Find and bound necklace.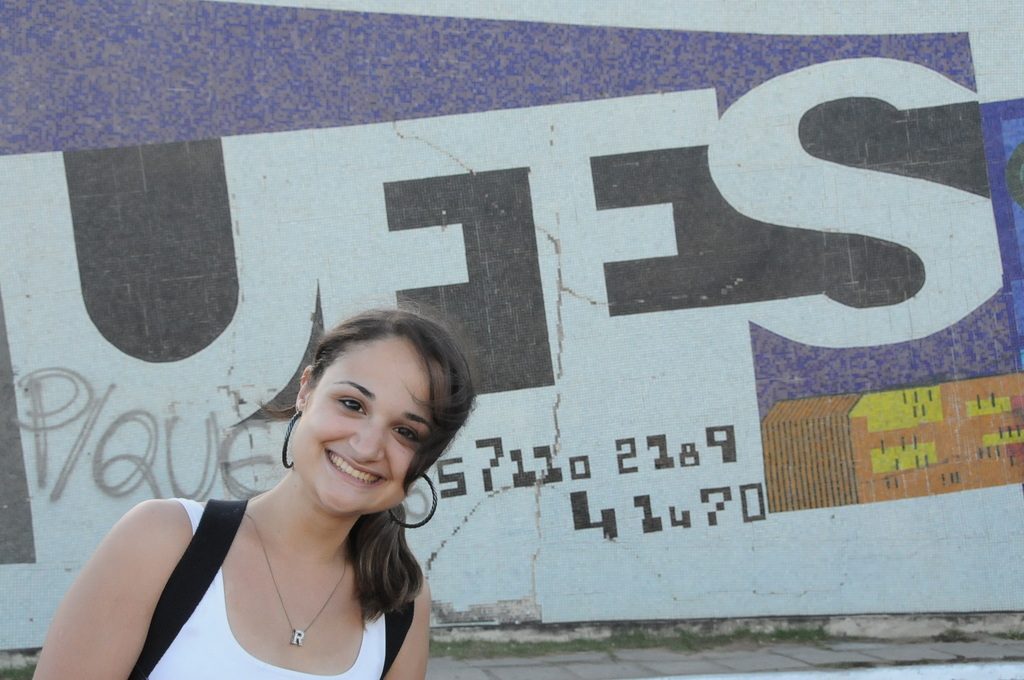
Bound: [243,507,349,647].
